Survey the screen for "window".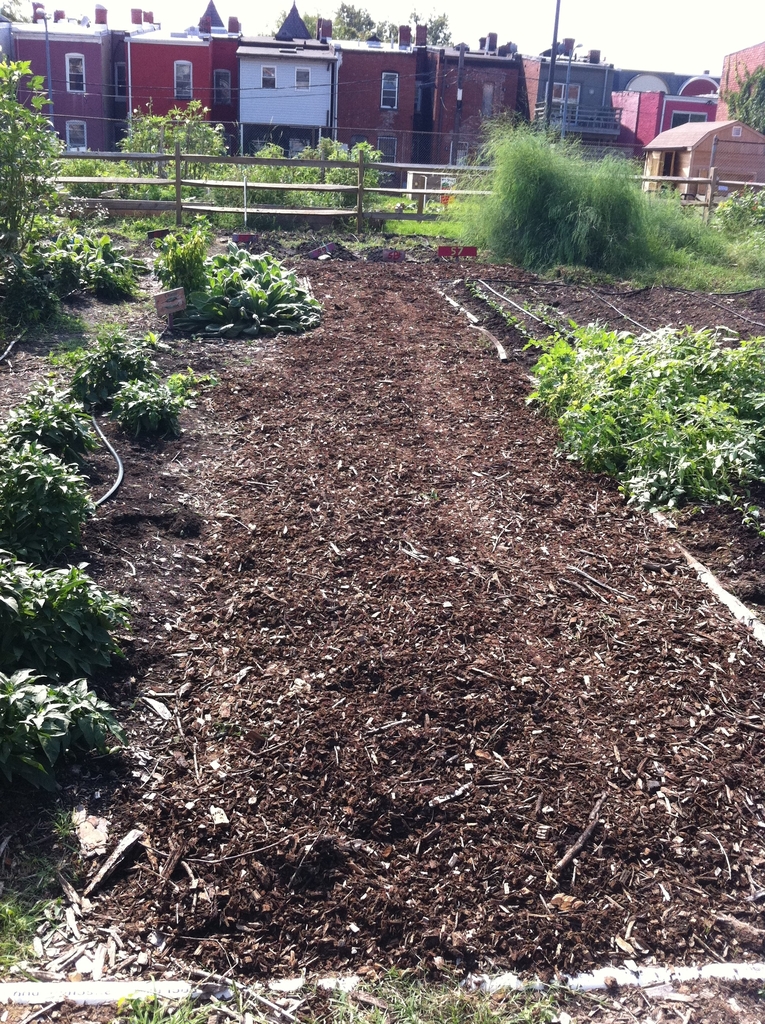
Survey found: [263, 66, 275, 89].
